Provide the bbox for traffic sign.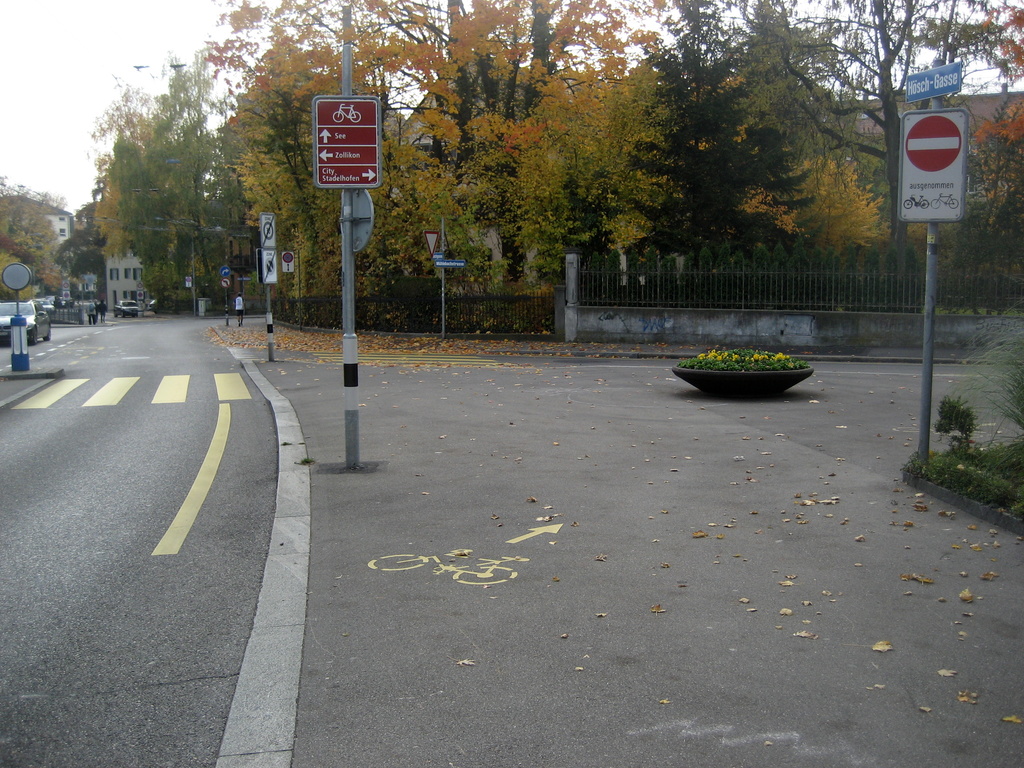
bbox=(899, 113, 964, 220).
